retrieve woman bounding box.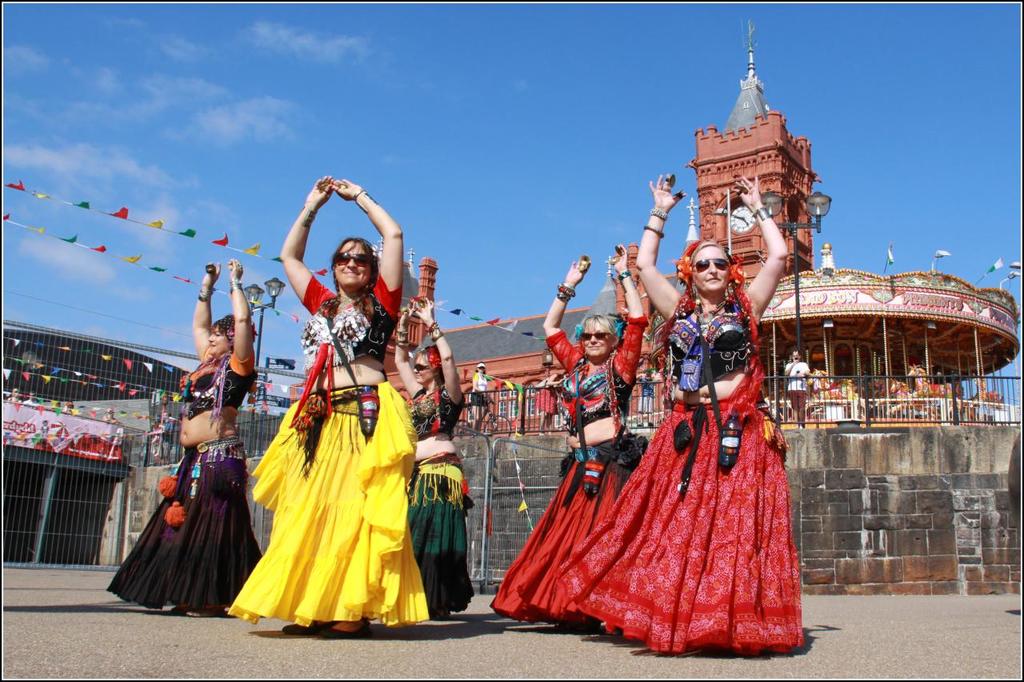
Bounding box: {"x1": 485, "y1": 243, "x2": 654, "y2": 623}.
